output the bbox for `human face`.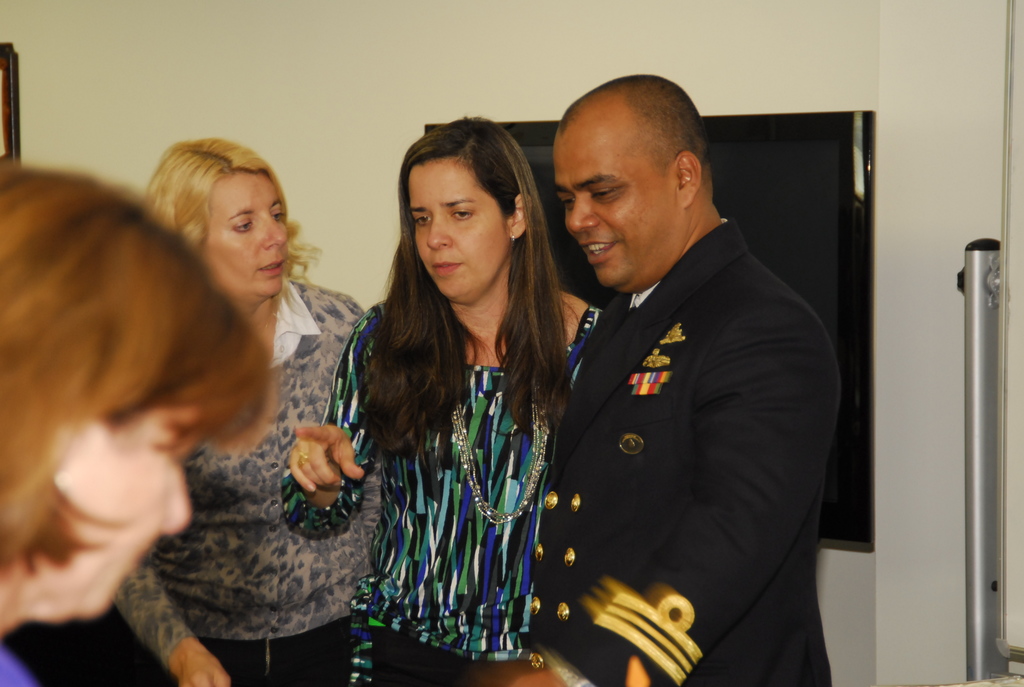
(198, 171, 292, 297).
